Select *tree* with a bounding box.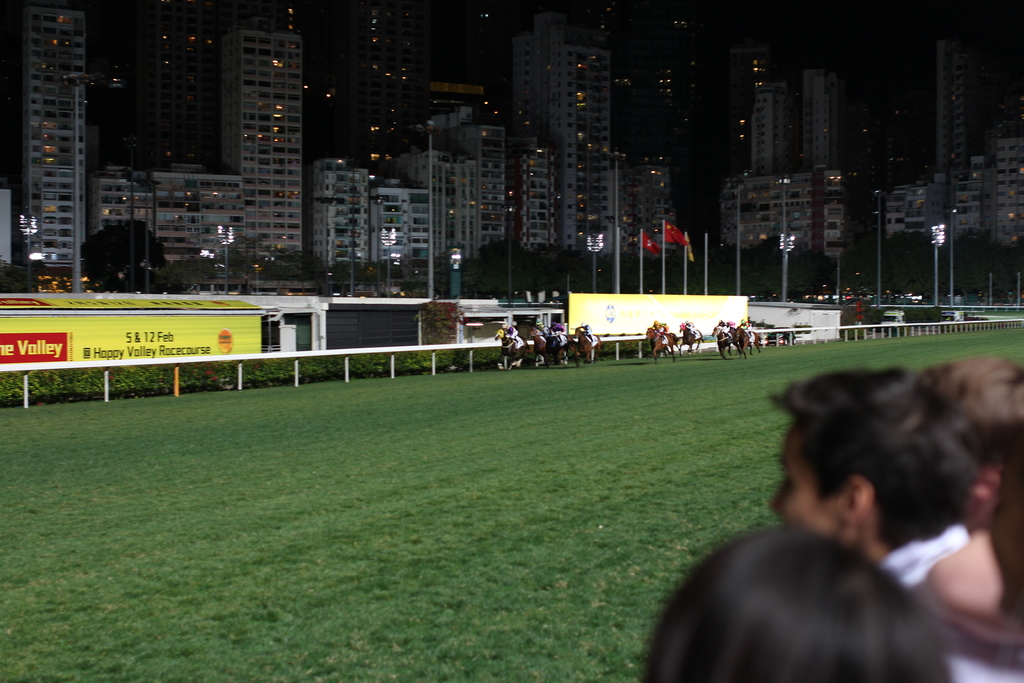
77:218:171:290.
